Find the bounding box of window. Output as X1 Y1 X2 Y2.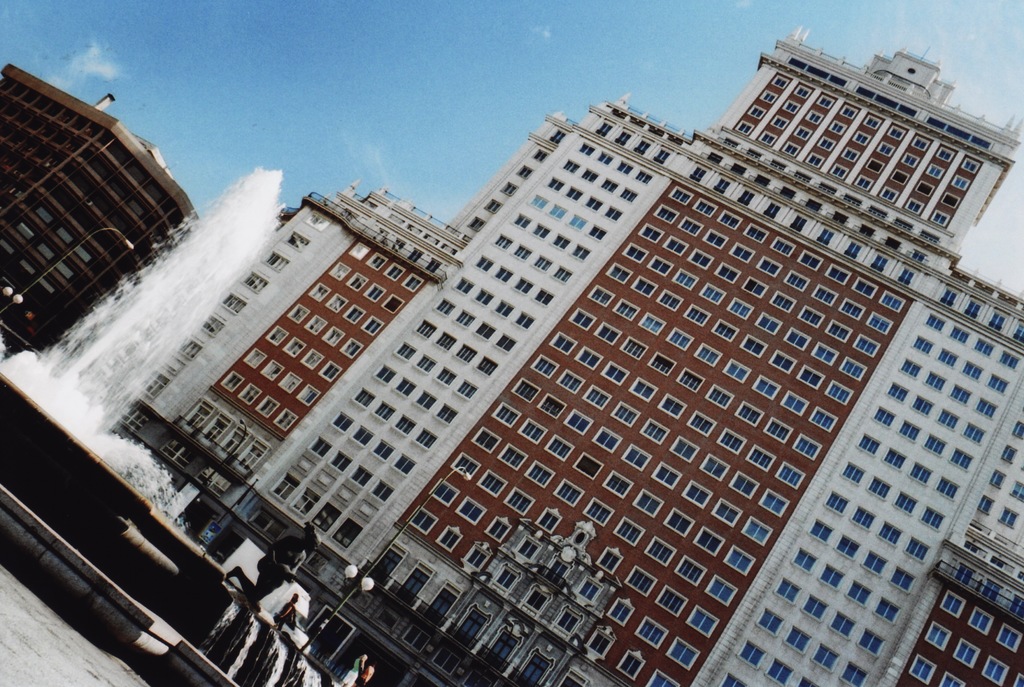
610 597 634 624.
